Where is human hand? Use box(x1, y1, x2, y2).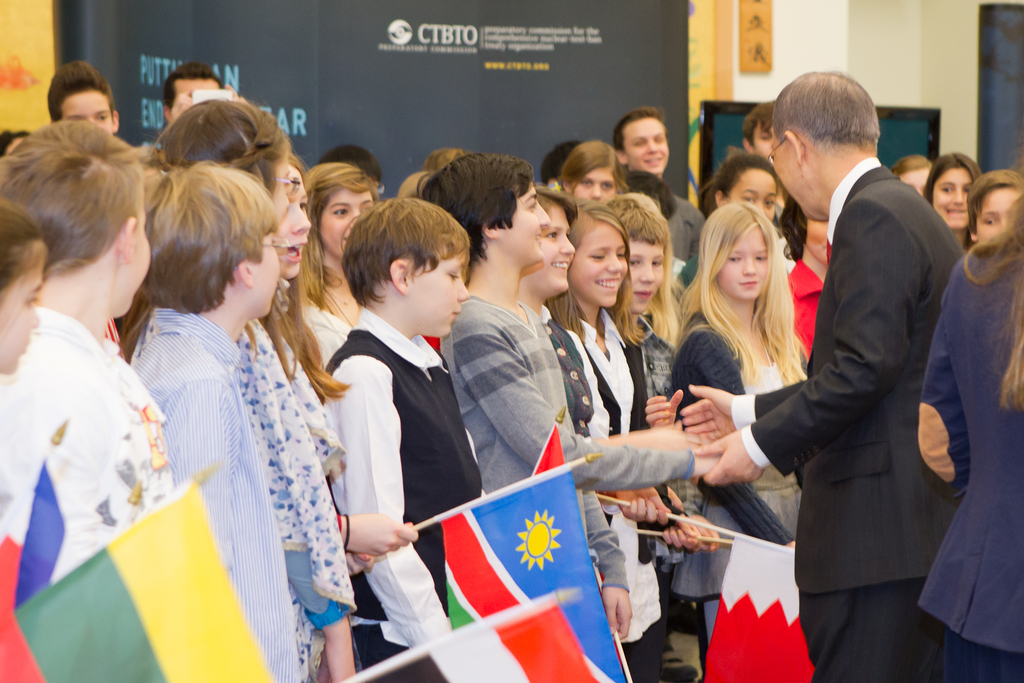
box(345, 511, 418, 561).
